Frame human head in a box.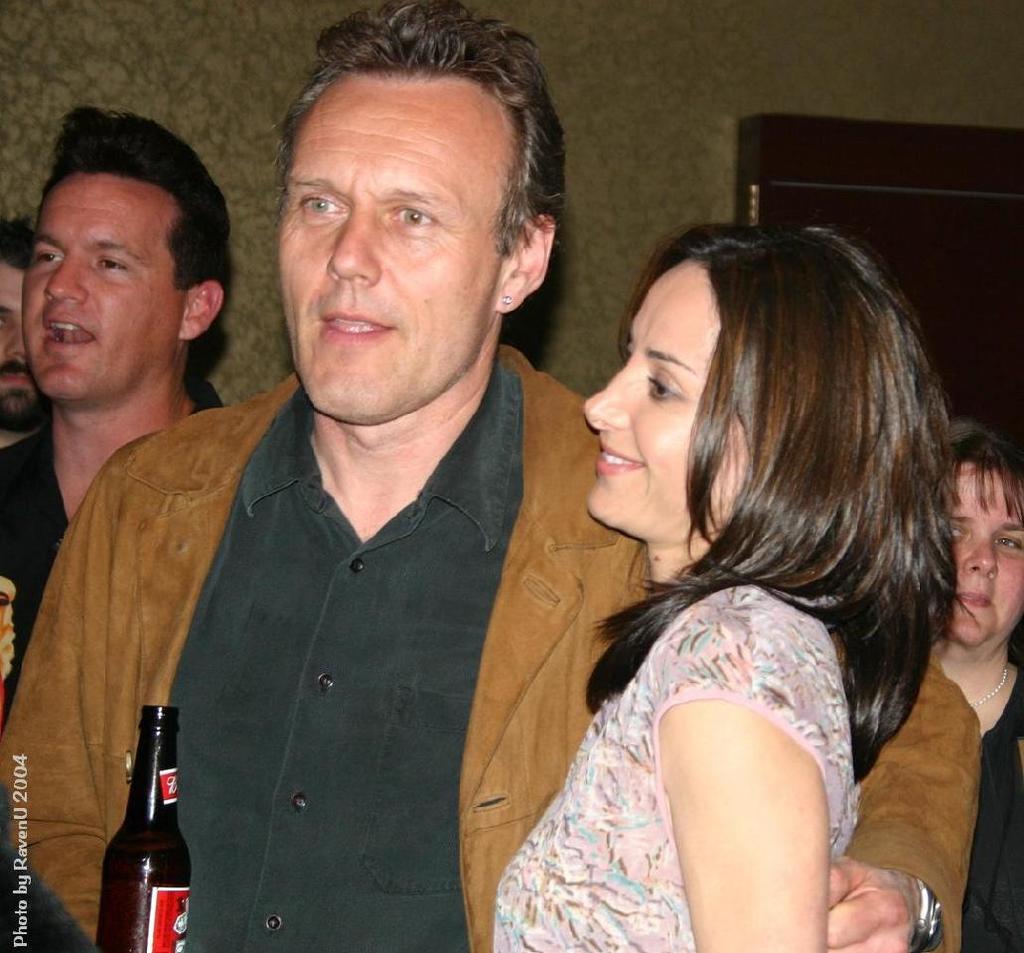
[x1=0, y1=228, x2=48, y2=422].
